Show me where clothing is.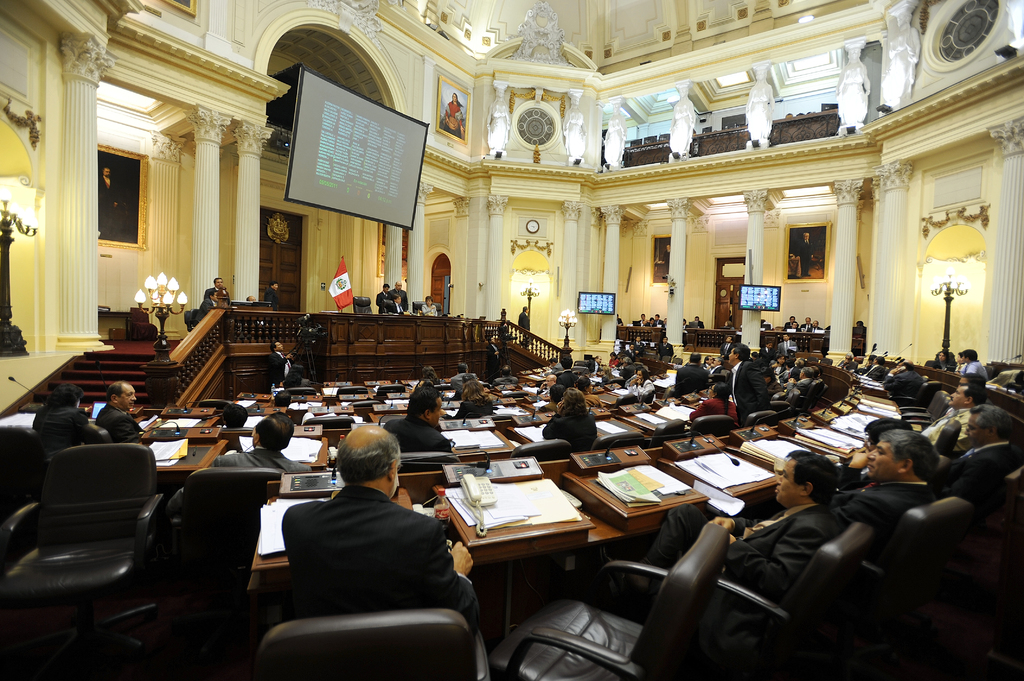
clothing is at BBox(786, 322, 798, 330).
